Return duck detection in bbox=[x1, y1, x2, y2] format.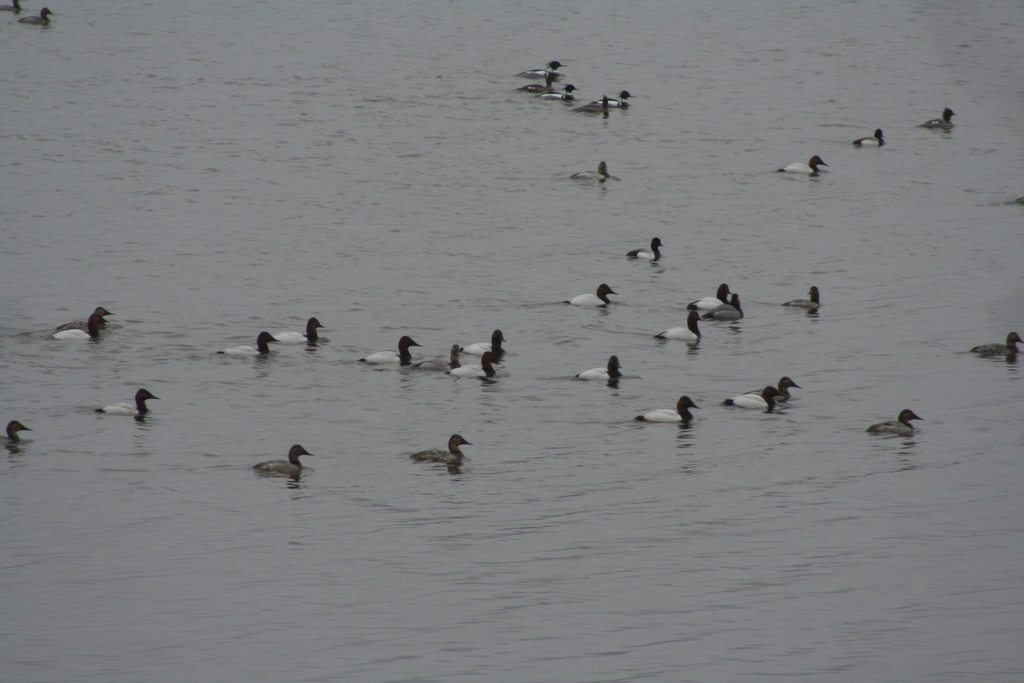
bbox=[0, 0, 27, 13].
